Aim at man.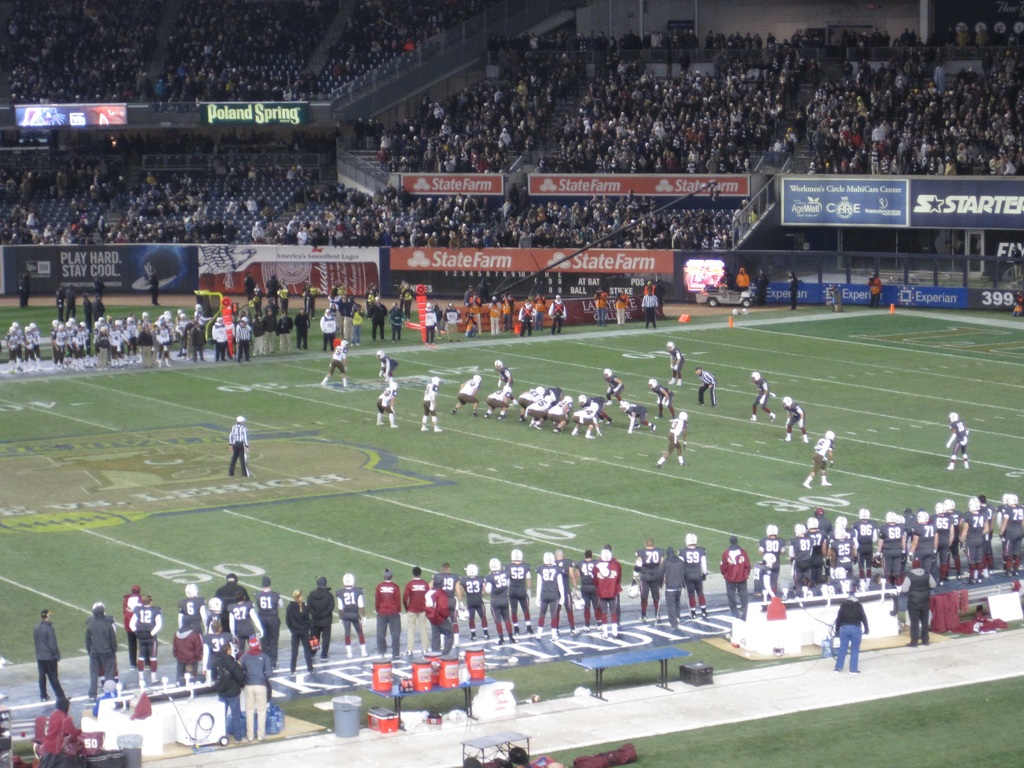
Aimed at 491, 358, 512, 401.
